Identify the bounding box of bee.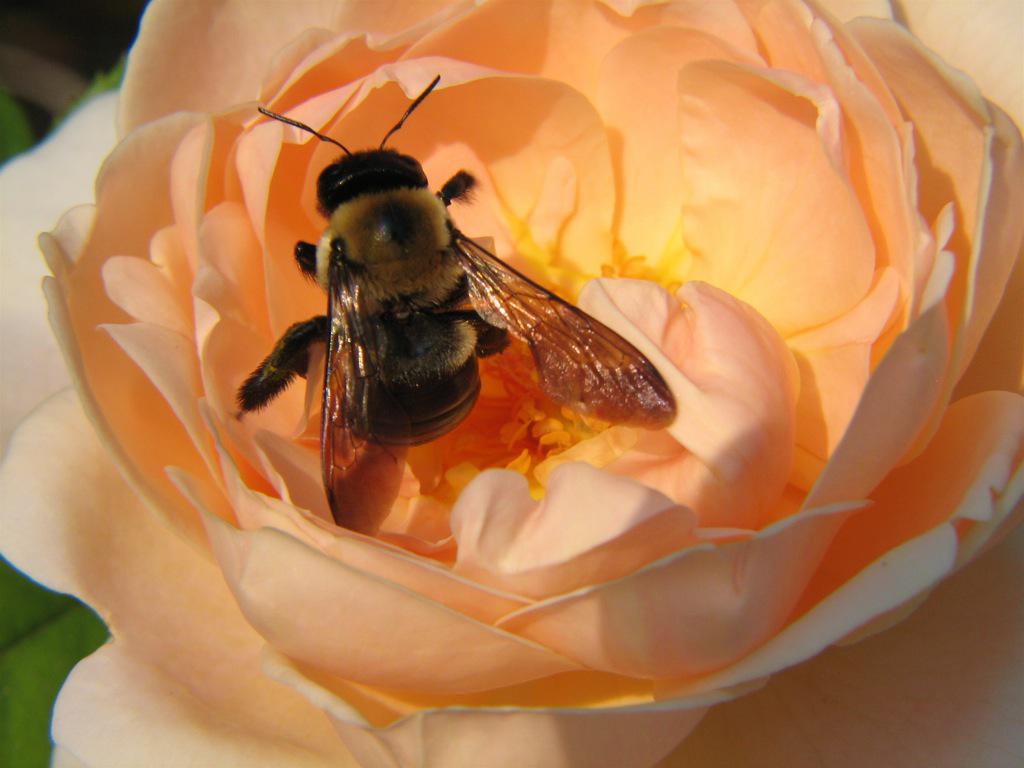
detection(233, 75, 681, 539).
